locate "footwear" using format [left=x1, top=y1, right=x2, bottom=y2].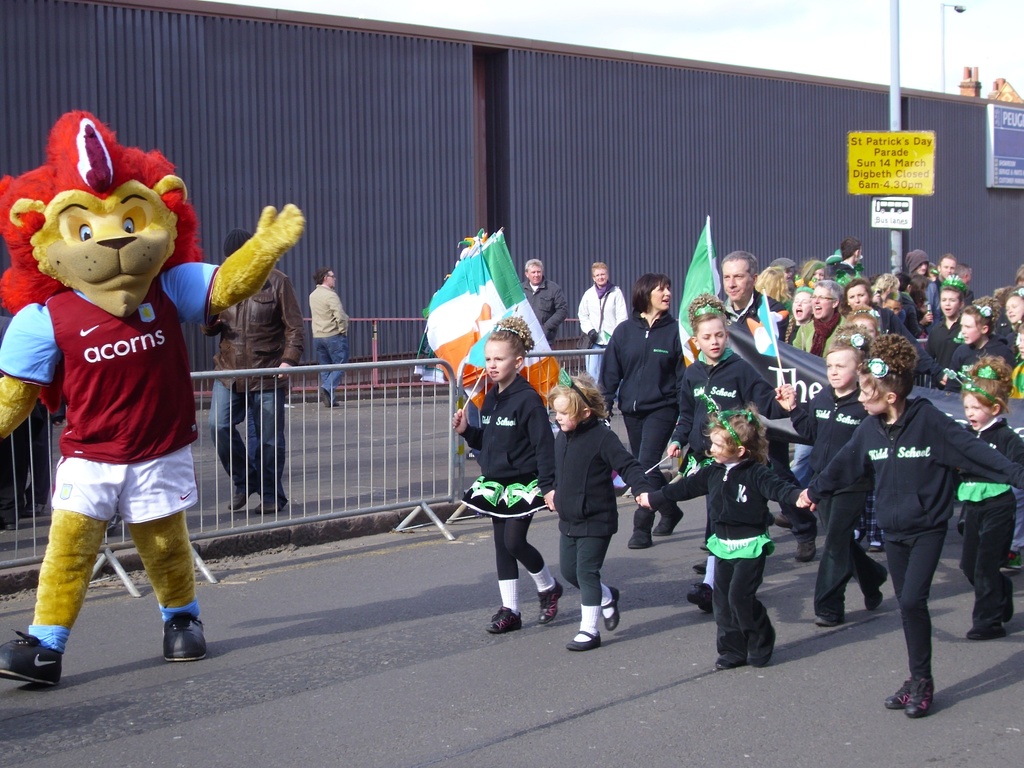
[left=771, top=505, right=791, bottom=532].
